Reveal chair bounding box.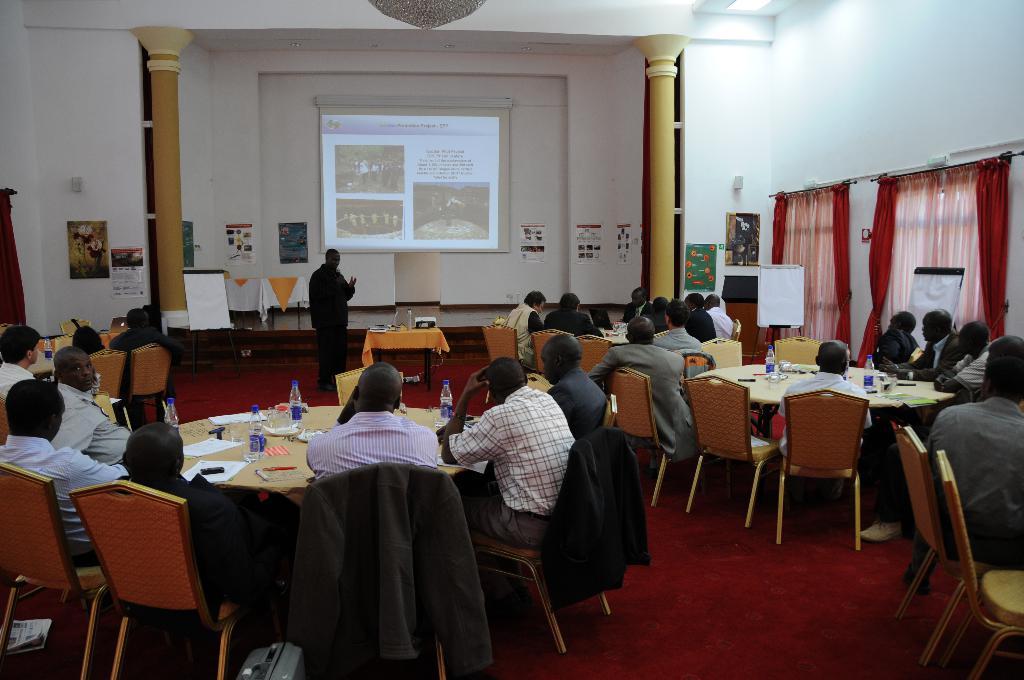
Revealed: [676,370,782,531].
